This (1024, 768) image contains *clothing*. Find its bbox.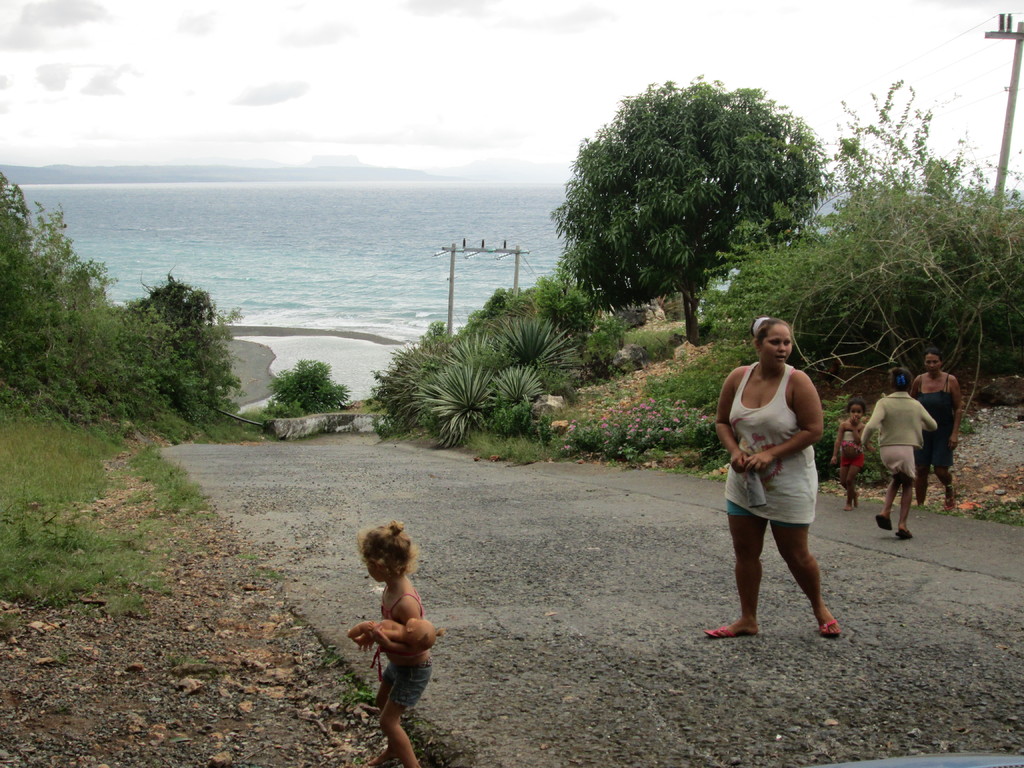
(x1=915, y1=373, x2=955, y2=467).
